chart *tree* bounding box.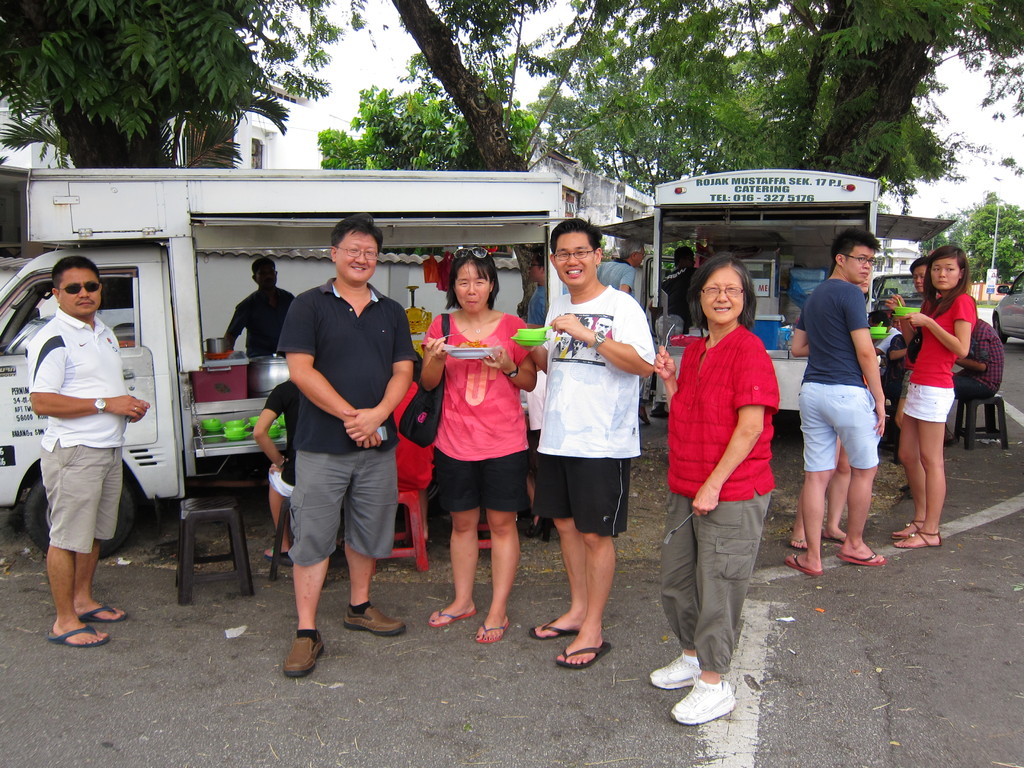
Charted: left=936, top=178, right=1023, bottom=289.
